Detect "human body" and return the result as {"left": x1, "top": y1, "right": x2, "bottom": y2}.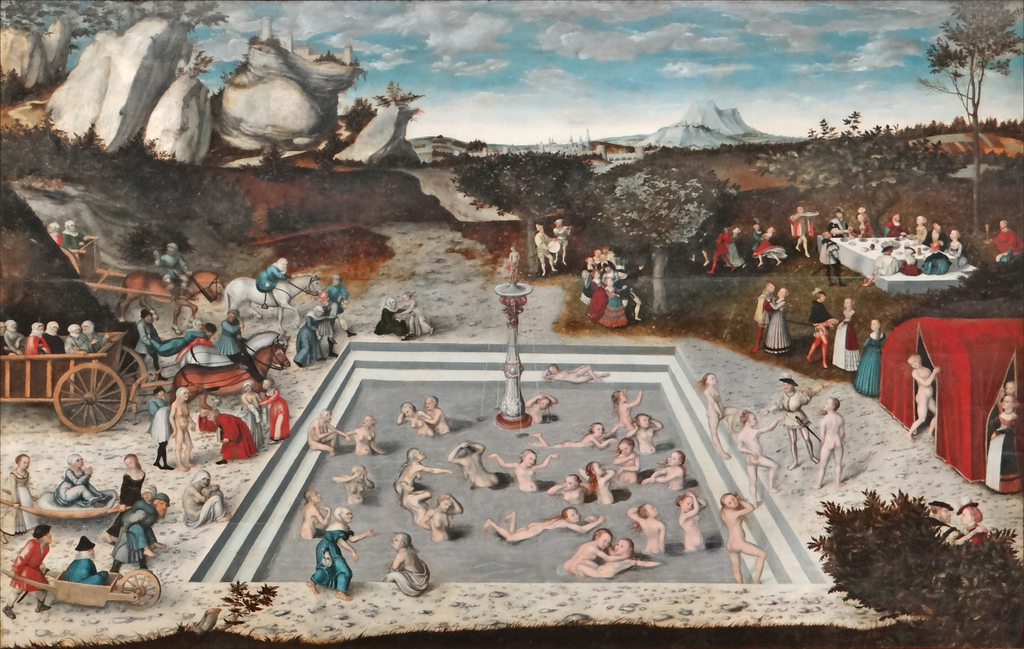
{"left": 623, "top": 504, "right": 668, "bottom": 554}.
